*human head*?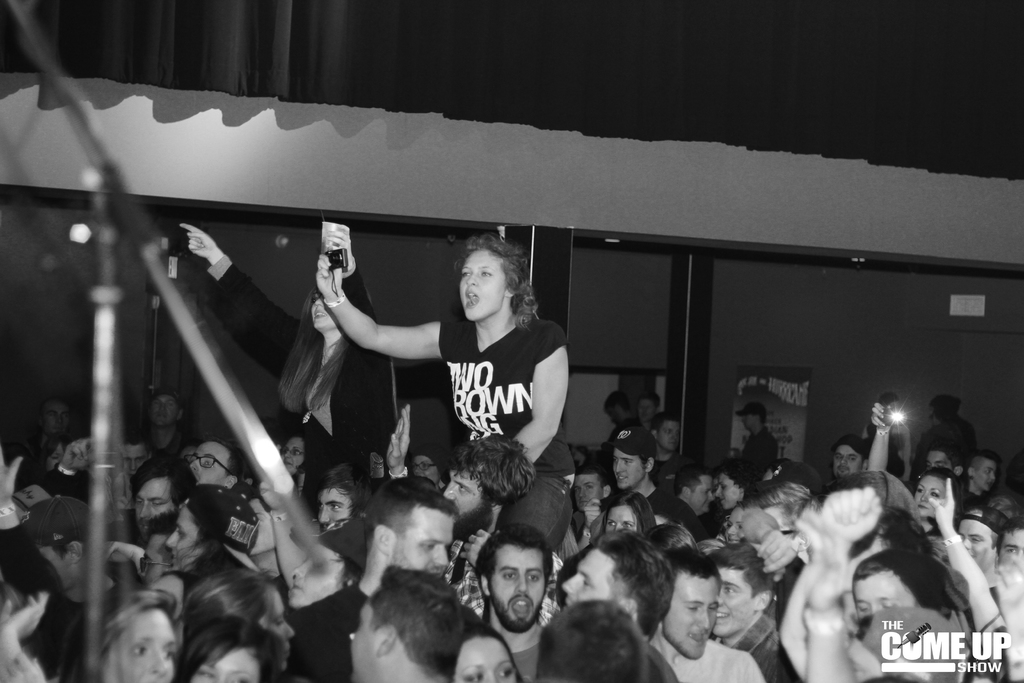
(left=0, top=536, right=63, bottom=642)
